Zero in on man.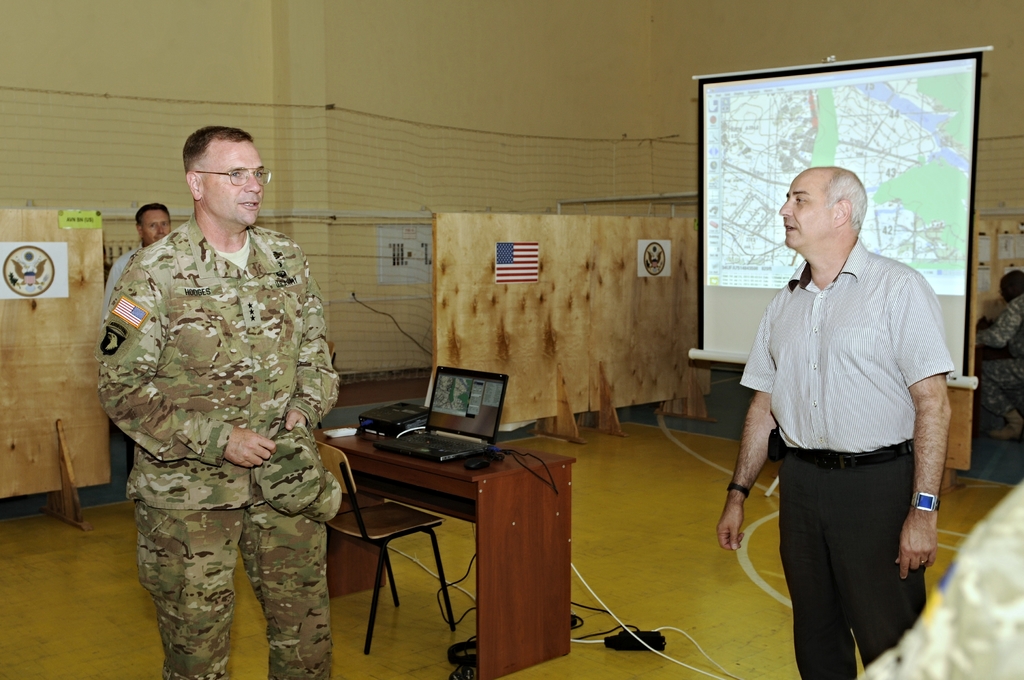
Zeroed in: l=104, t=201, r=173, b=479.
